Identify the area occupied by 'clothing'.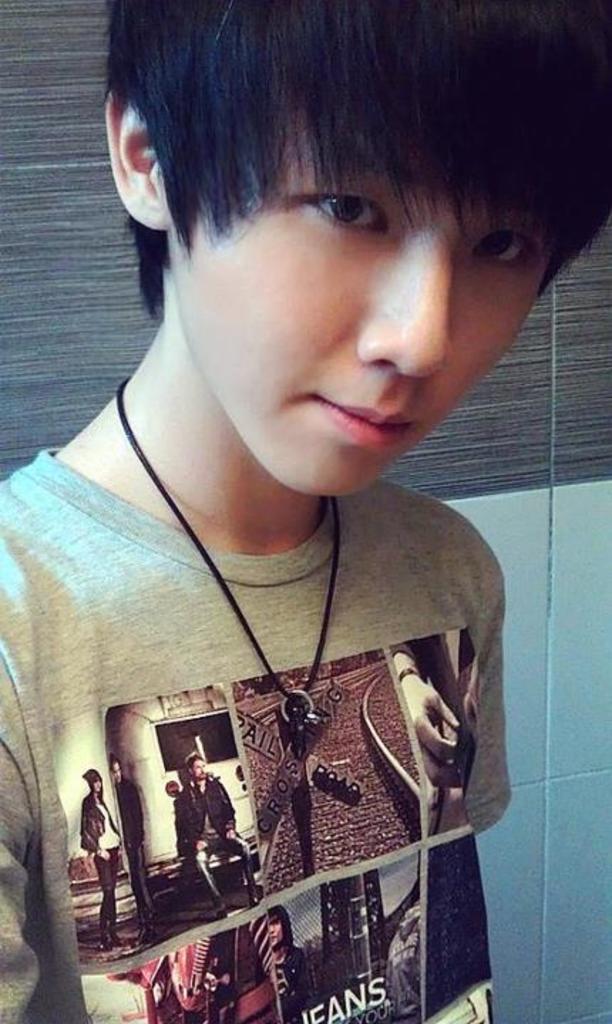
Area: (53,351,532,978).
